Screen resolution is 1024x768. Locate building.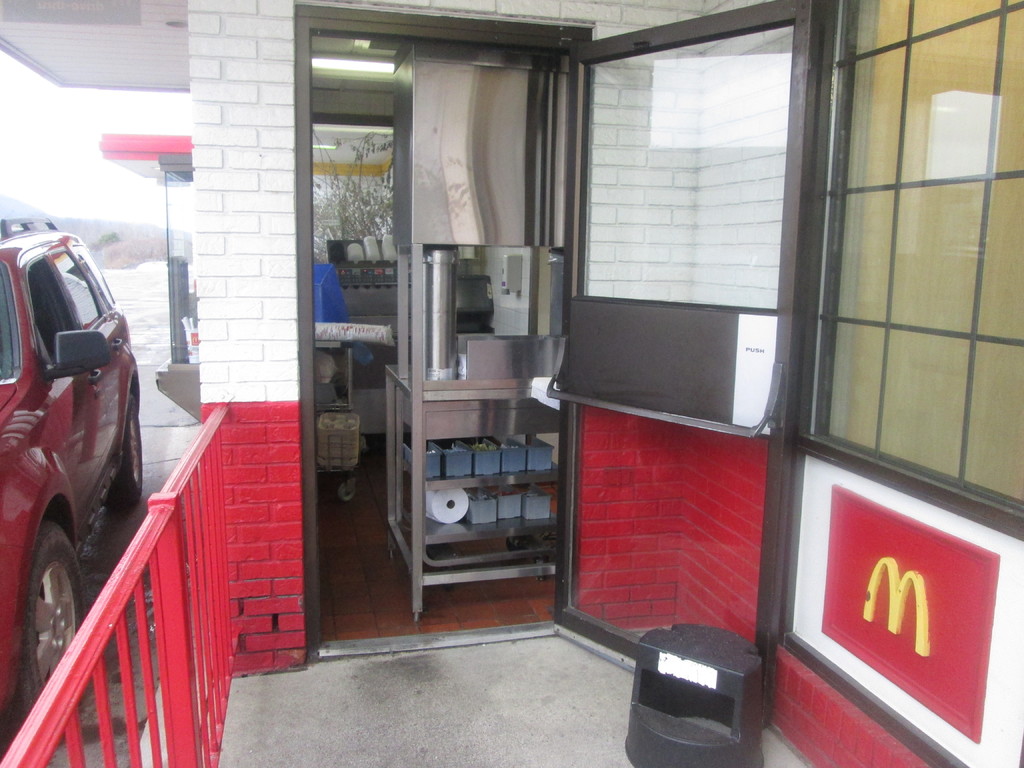
<bbox>0, 0, 1023, 767</bbox>.
